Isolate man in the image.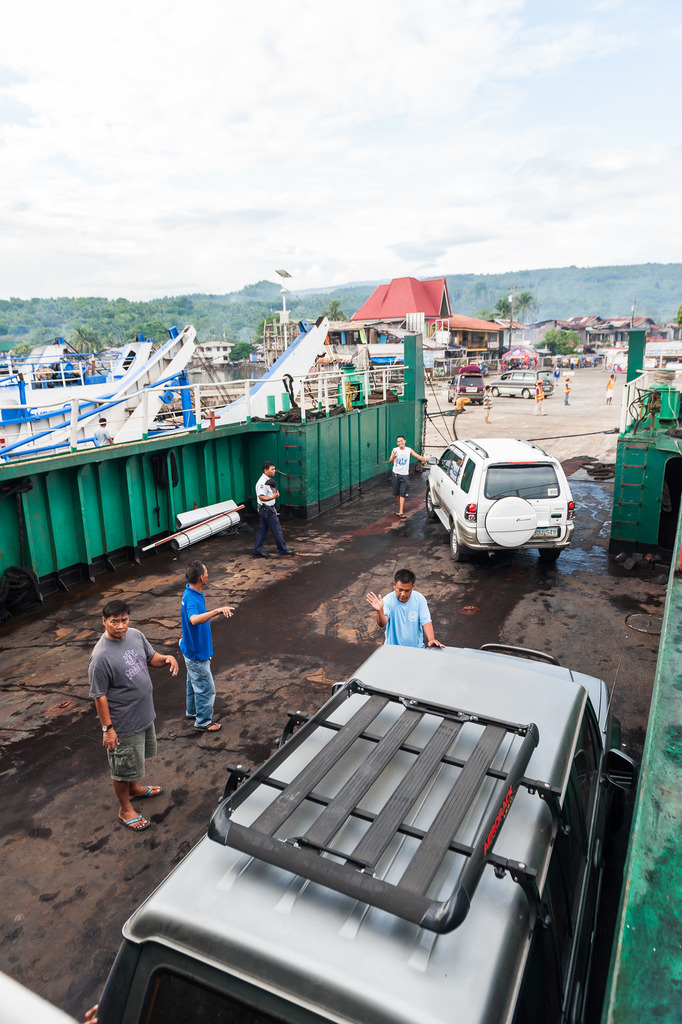
Isolated region: rect(606, 372, 616, 404).
